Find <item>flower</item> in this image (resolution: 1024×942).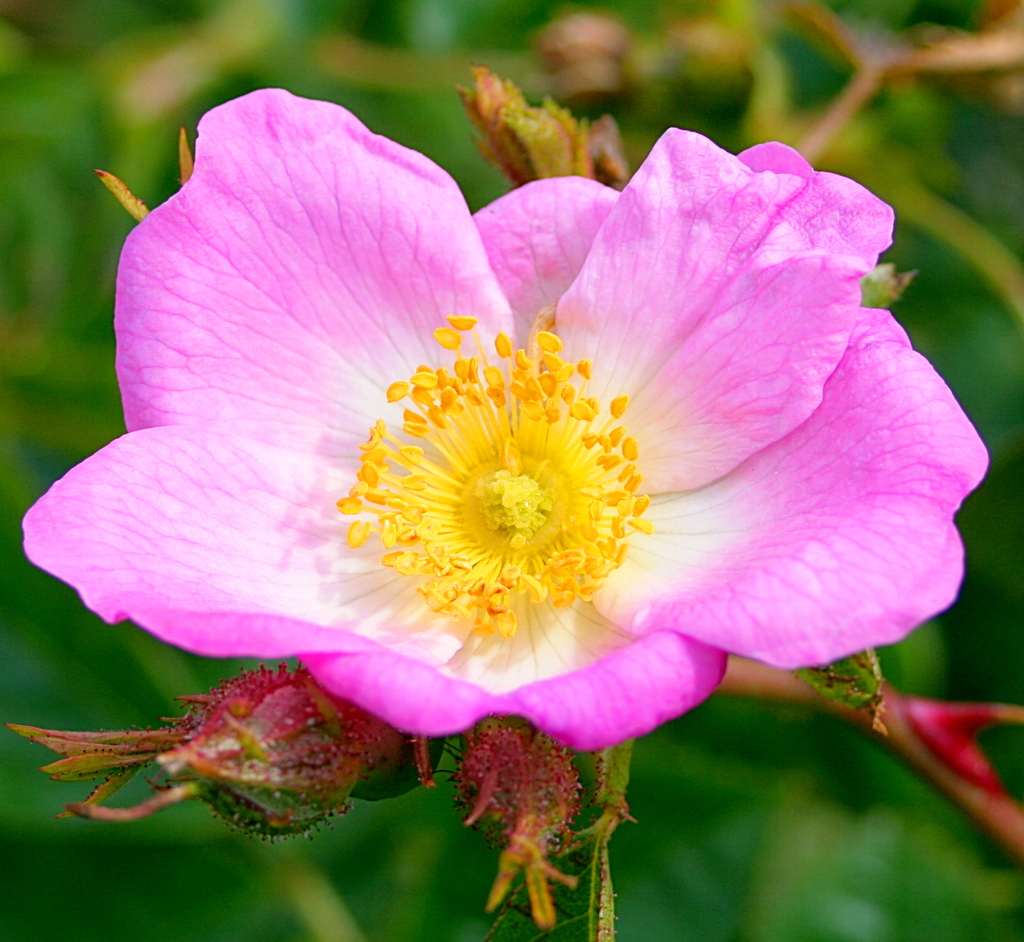
<region>40, 101, 975, 829</region>.
